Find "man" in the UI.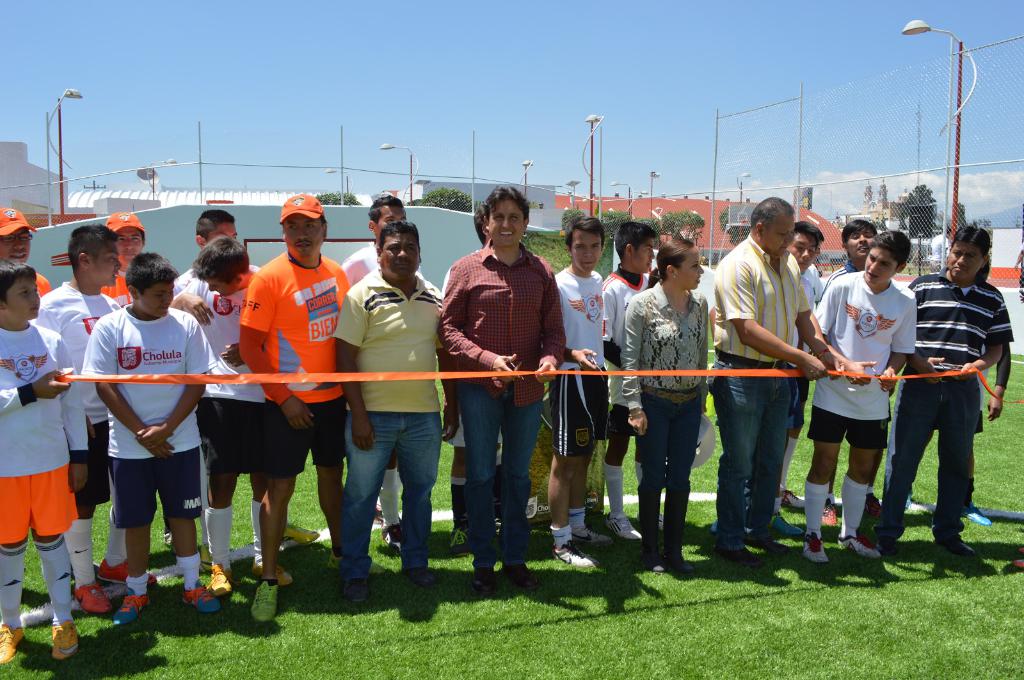
UI element at pyautogui.locateOnScreen(436, 184, 568, 586).
